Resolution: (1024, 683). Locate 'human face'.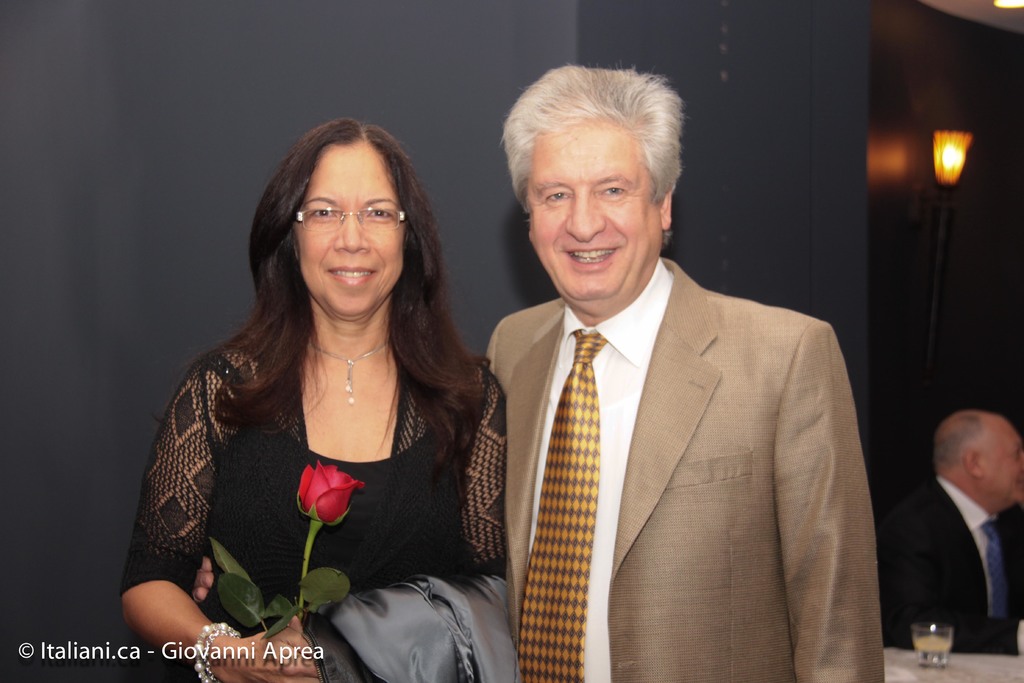
rect(980, 419, 1023, 511).
